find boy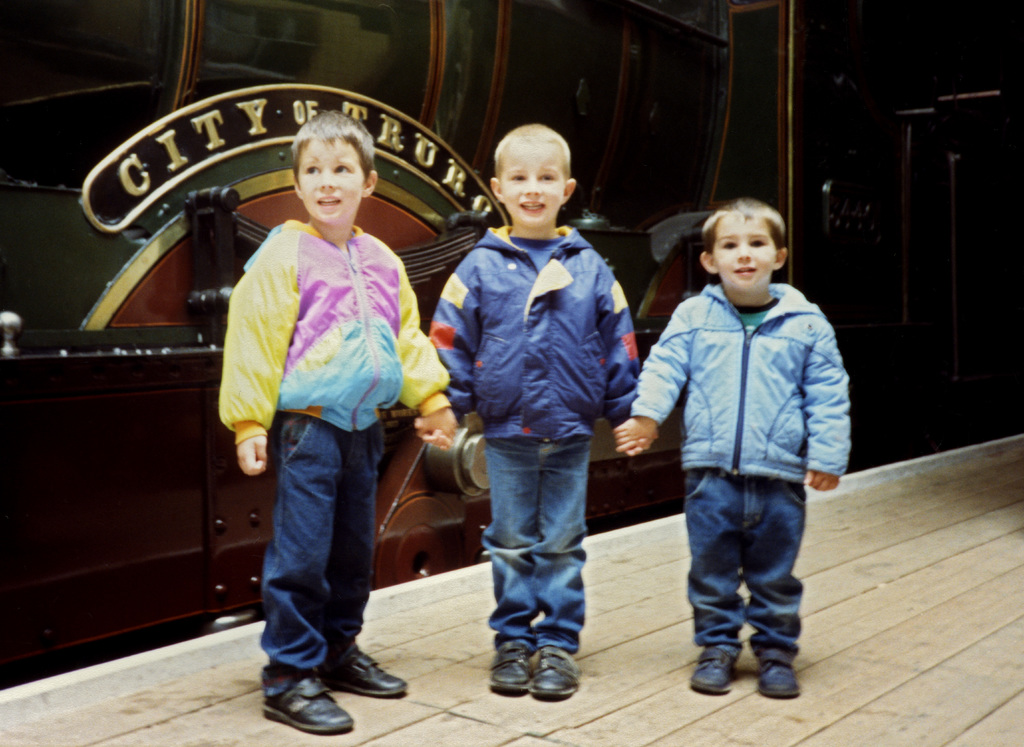
bbox=[636, 198, 850, 712]
